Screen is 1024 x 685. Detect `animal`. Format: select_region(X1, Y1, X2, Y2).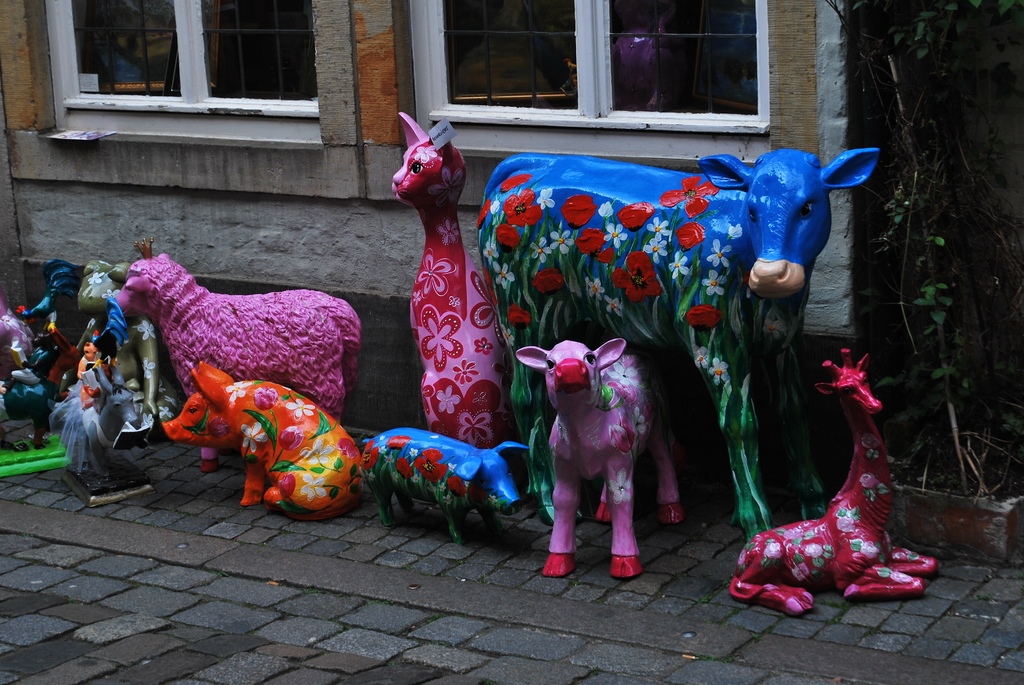
select_region(159, 359, 369, 513).
